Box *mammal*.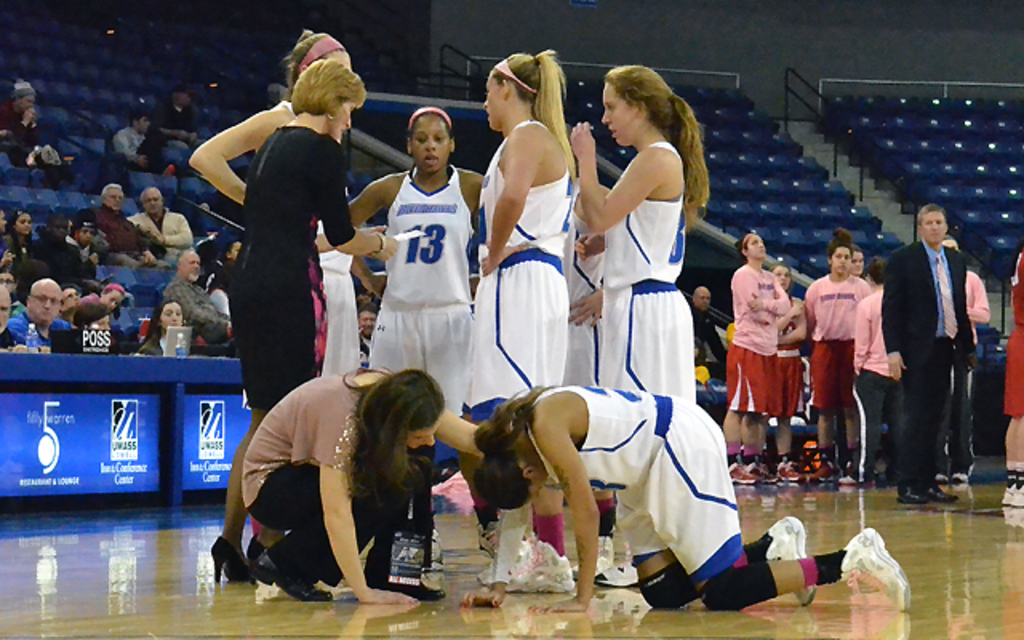
<bbox>853, 258, 885, 482</bbox>.
